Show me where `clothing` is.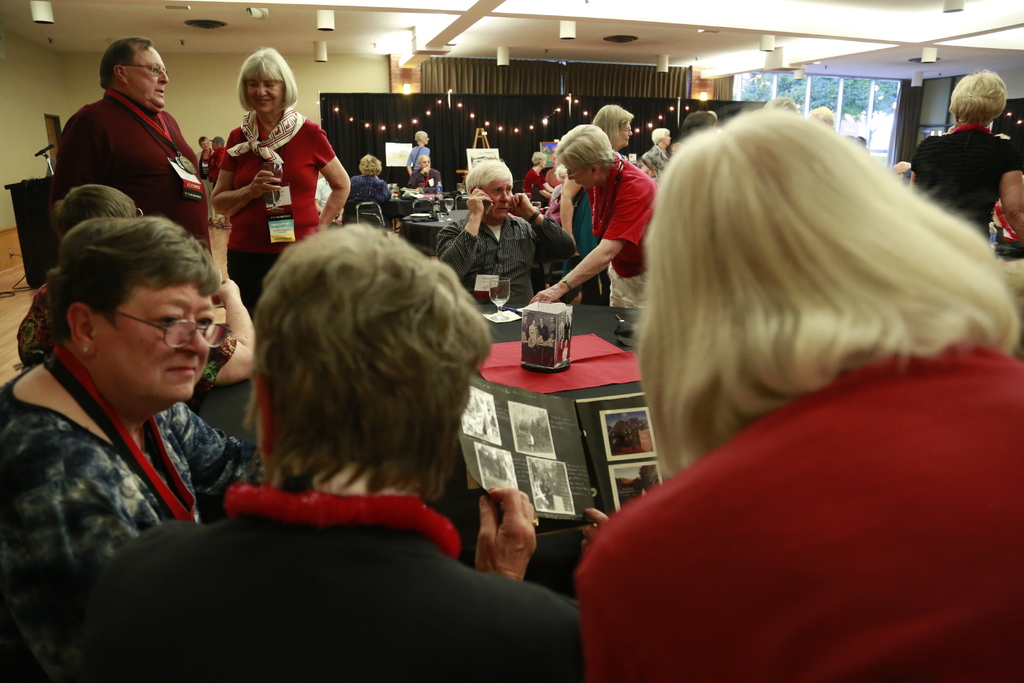
`clothing` is at (70,481,586,677).
